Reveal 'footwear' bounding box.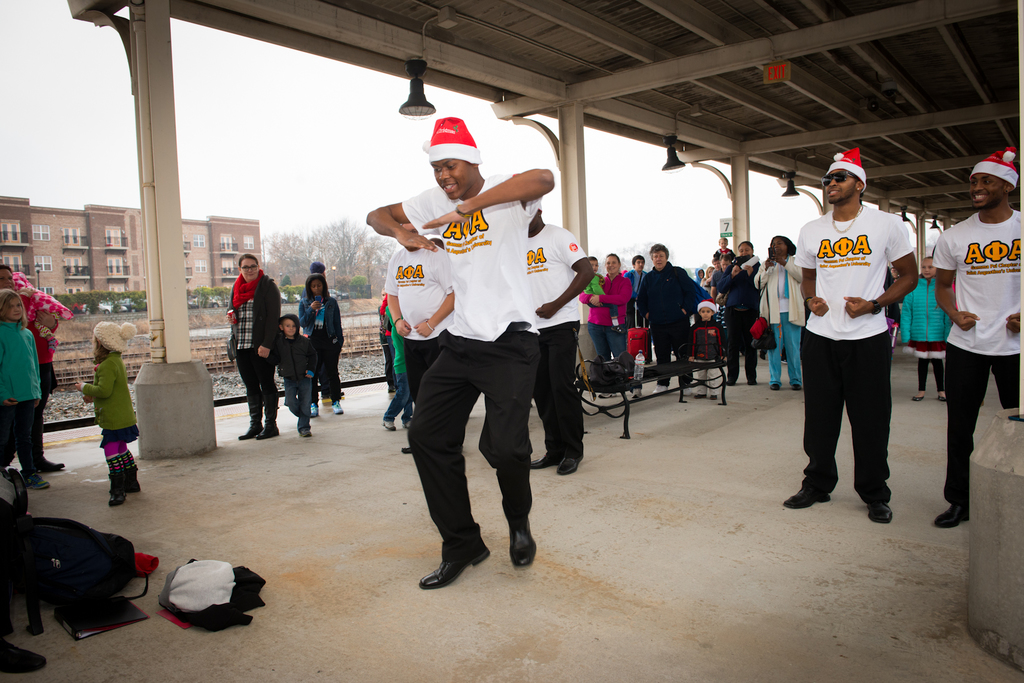
Revealed: [309, 402, 318, 417].
